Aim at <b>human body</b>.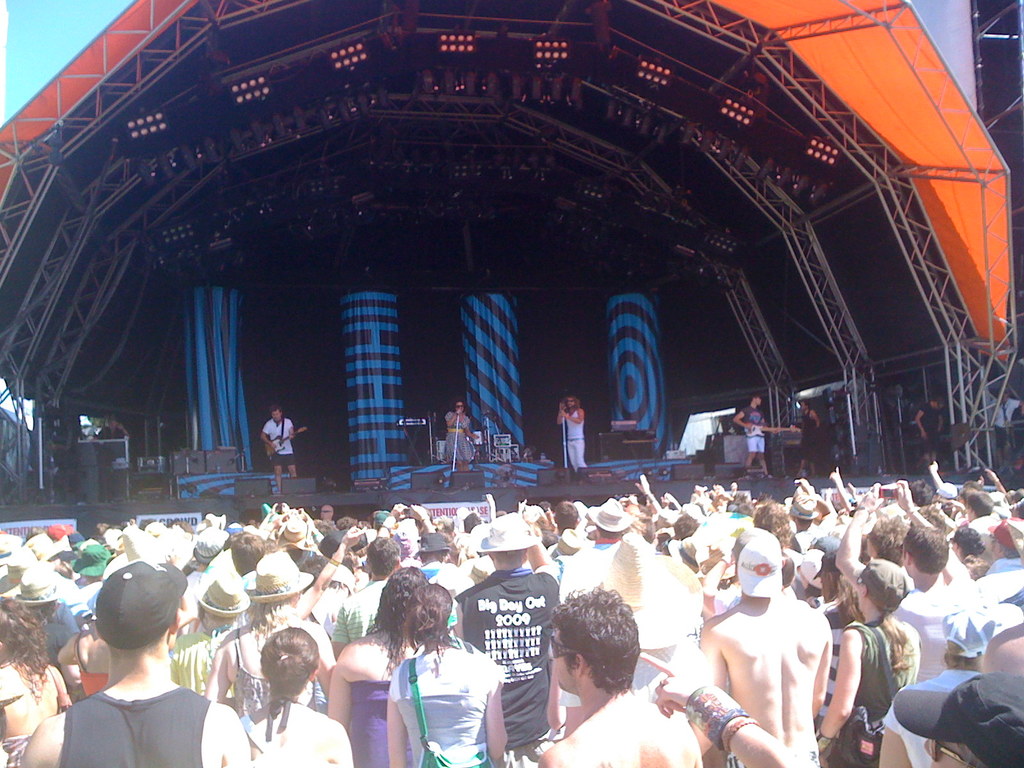
Aimed at crop(898, 668, 1023, 767).
